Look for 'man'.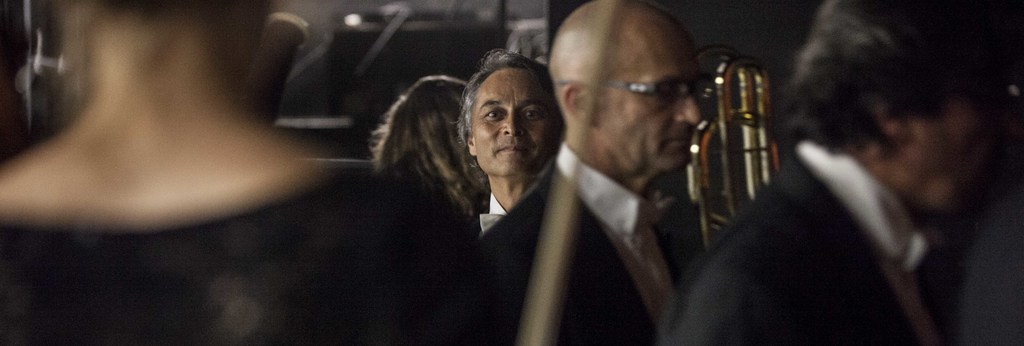
Found: 669,0,1023,345.
